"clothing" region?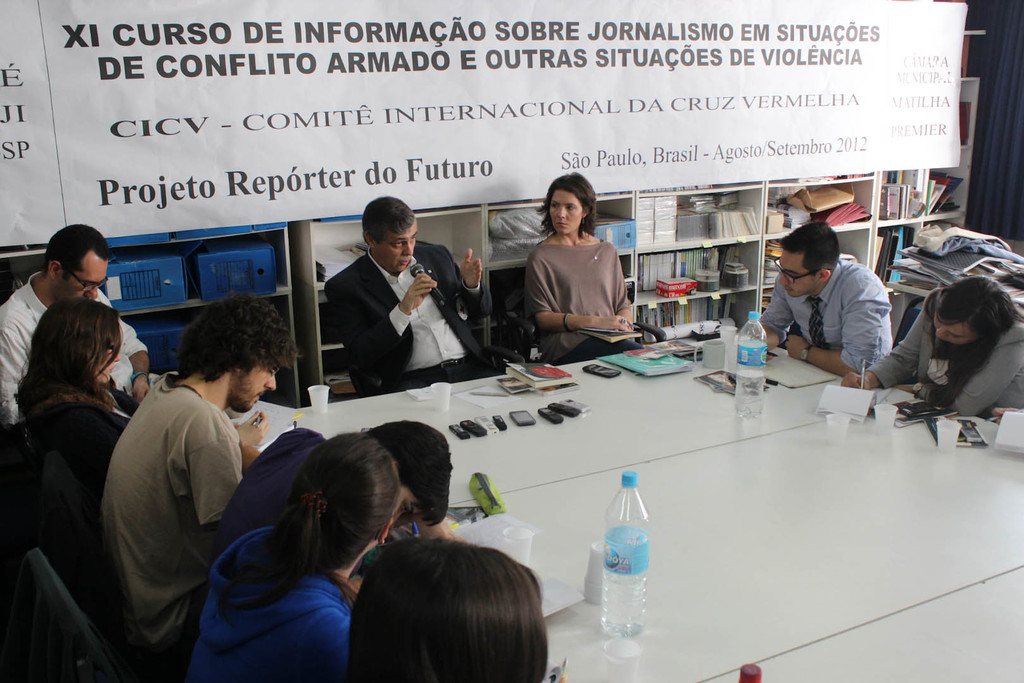
locate(0, 271, 147, 425)
